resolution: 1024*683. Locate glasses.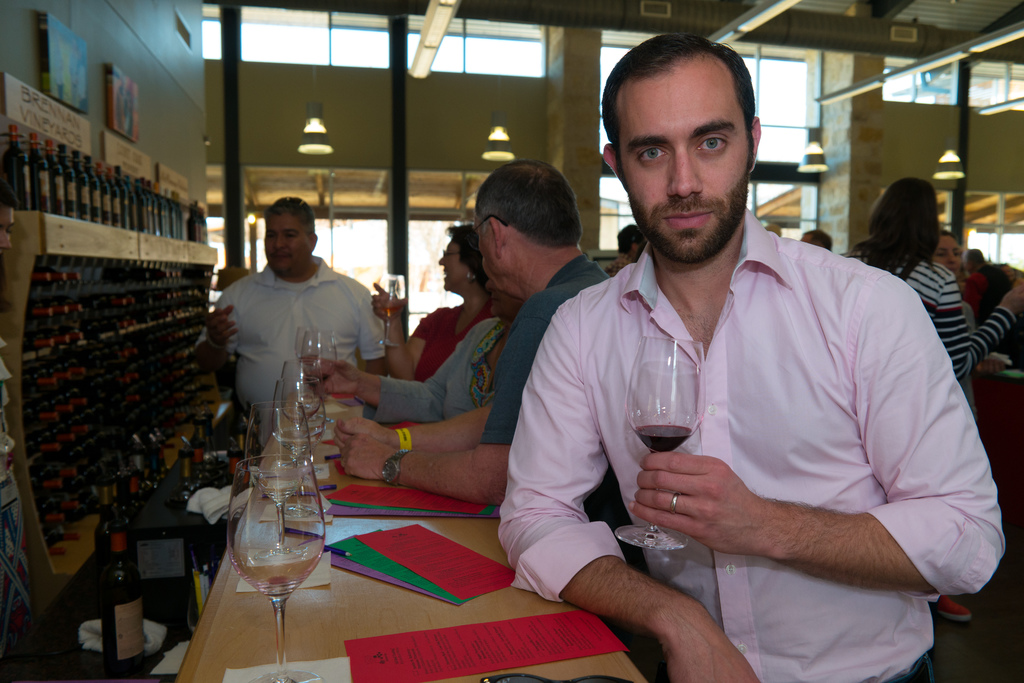
BBox(467, 211, 509, 254).
